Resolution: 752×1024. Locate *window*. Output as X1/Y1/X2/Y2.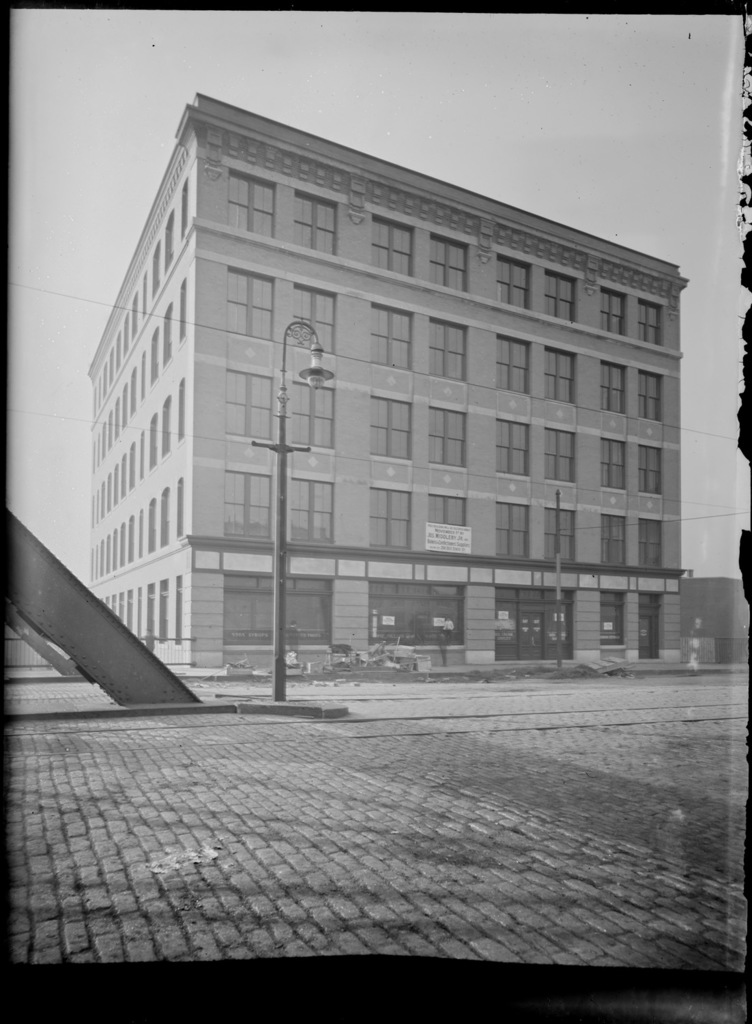
365/208/419/270.
